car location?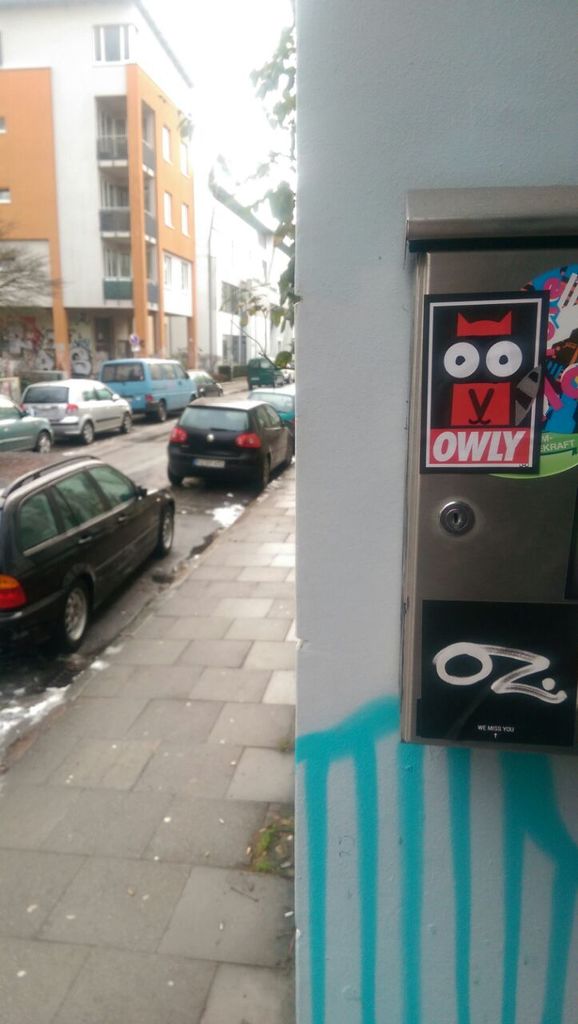
BBox(248, 390, 295, 436)
